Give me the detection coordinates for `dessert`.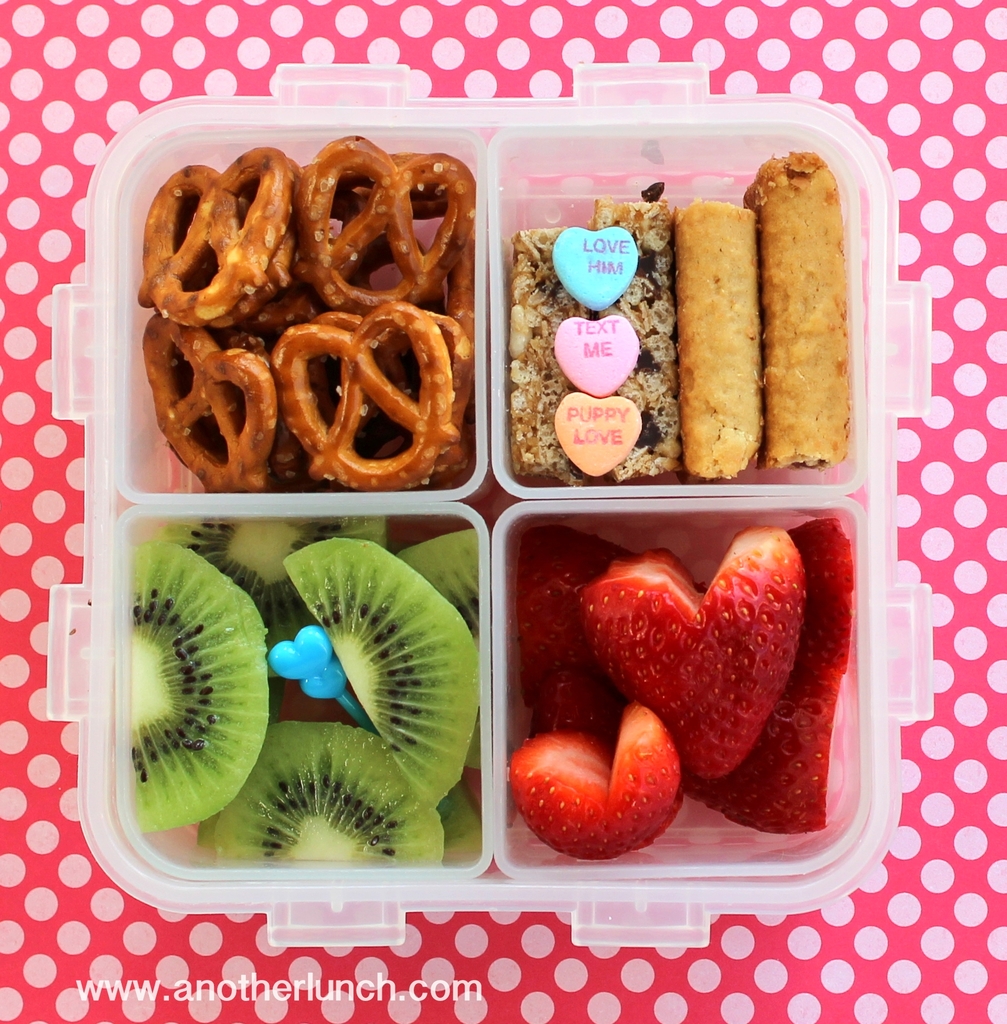
detection(232, 729, 441, 851).
